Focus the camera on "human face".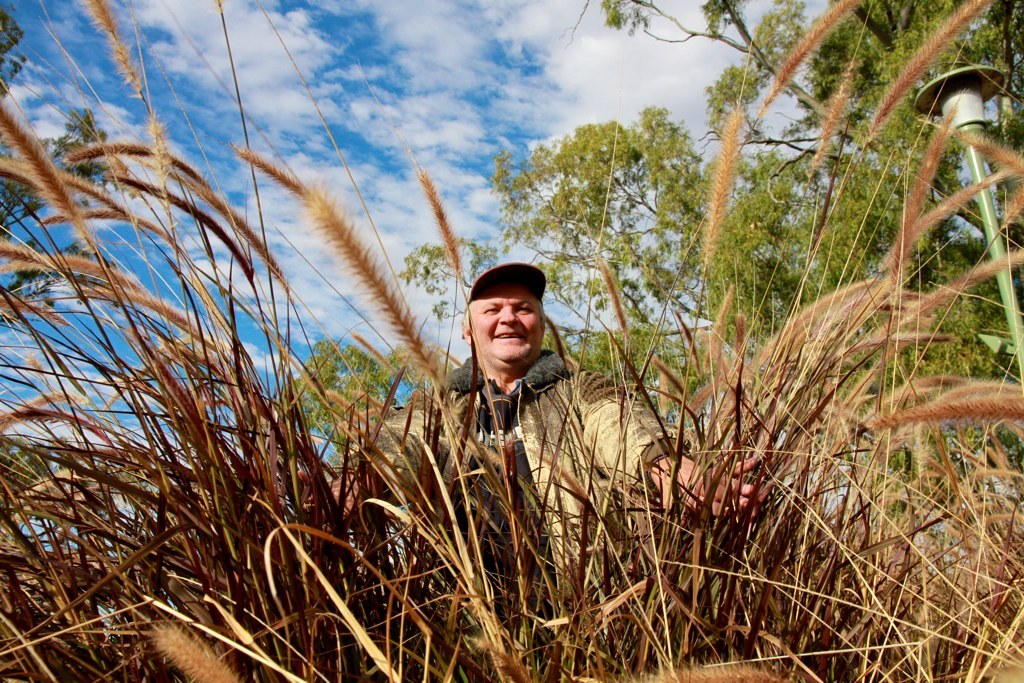
Focus region: <box>469,280,544,365</box>.
